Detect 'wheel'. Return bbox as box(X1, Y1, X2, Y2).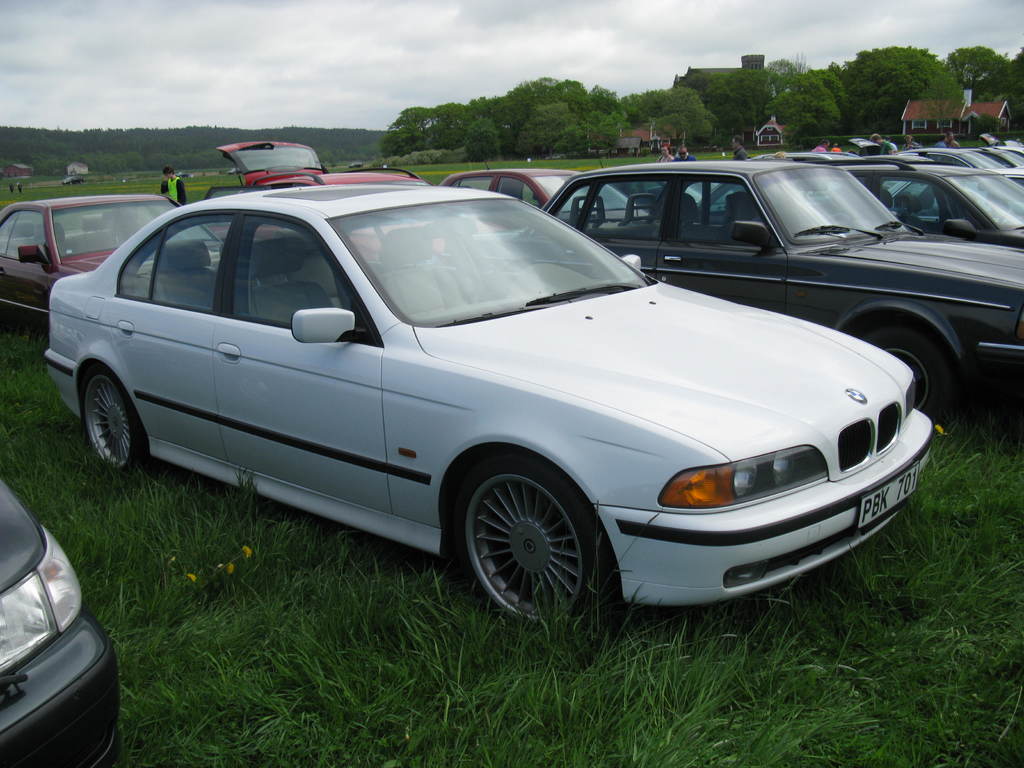
box(477, 257, 536, 301).
